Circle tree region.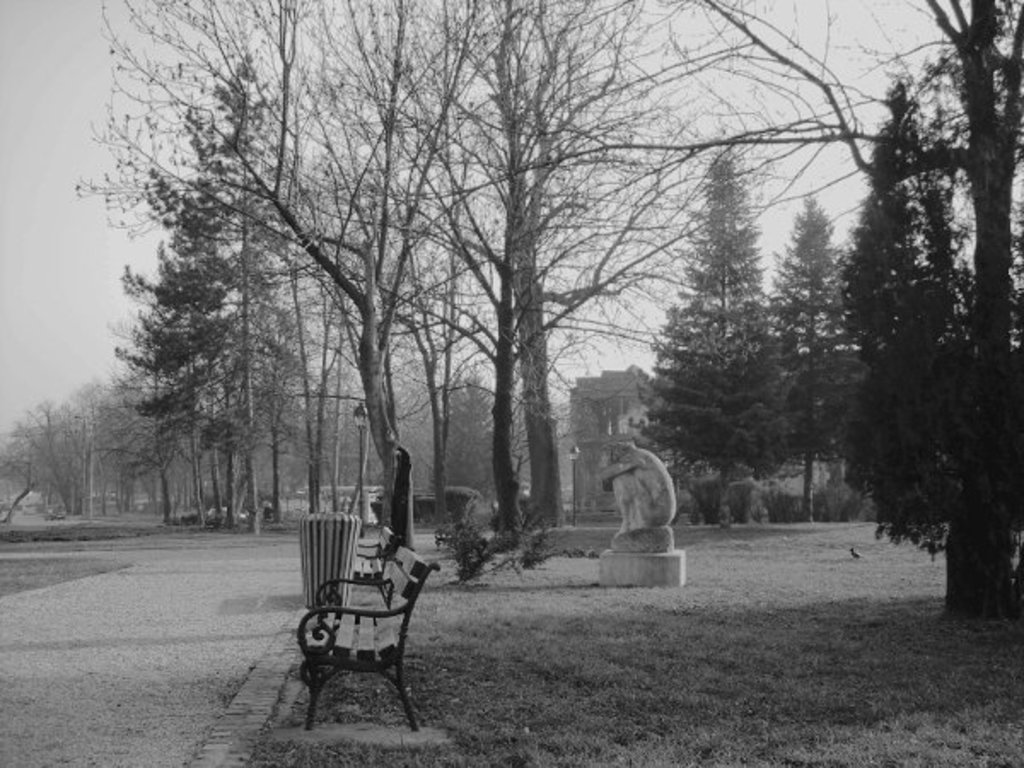
Region: bbox=(118, 44, 348, 534).
